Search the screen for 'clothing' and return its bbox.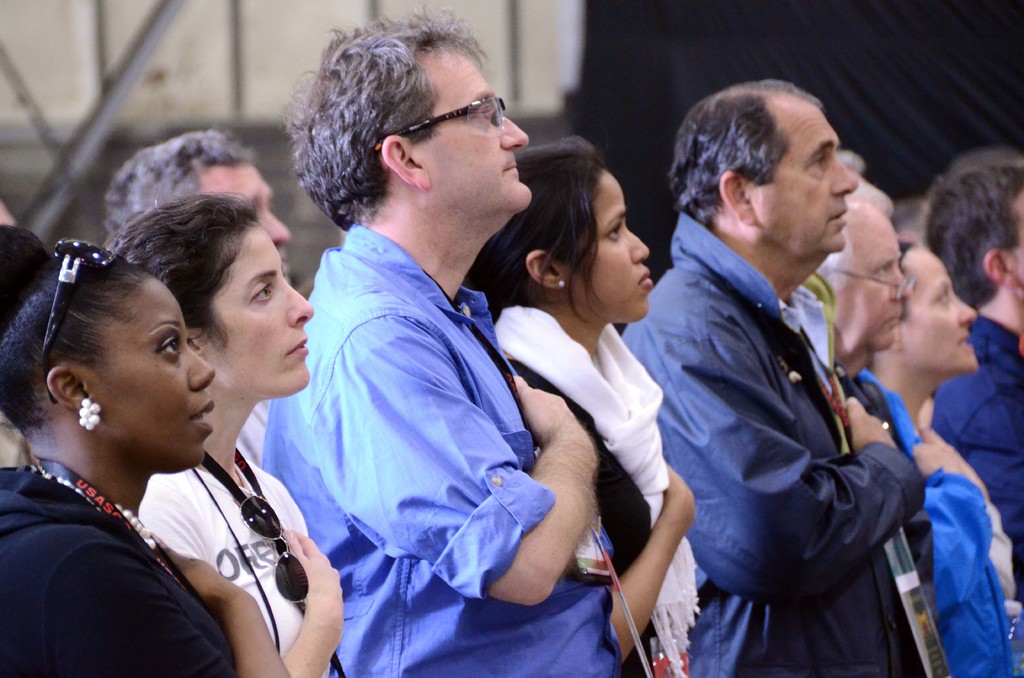
Found: <region>636, 158, 935, 677</region>.
